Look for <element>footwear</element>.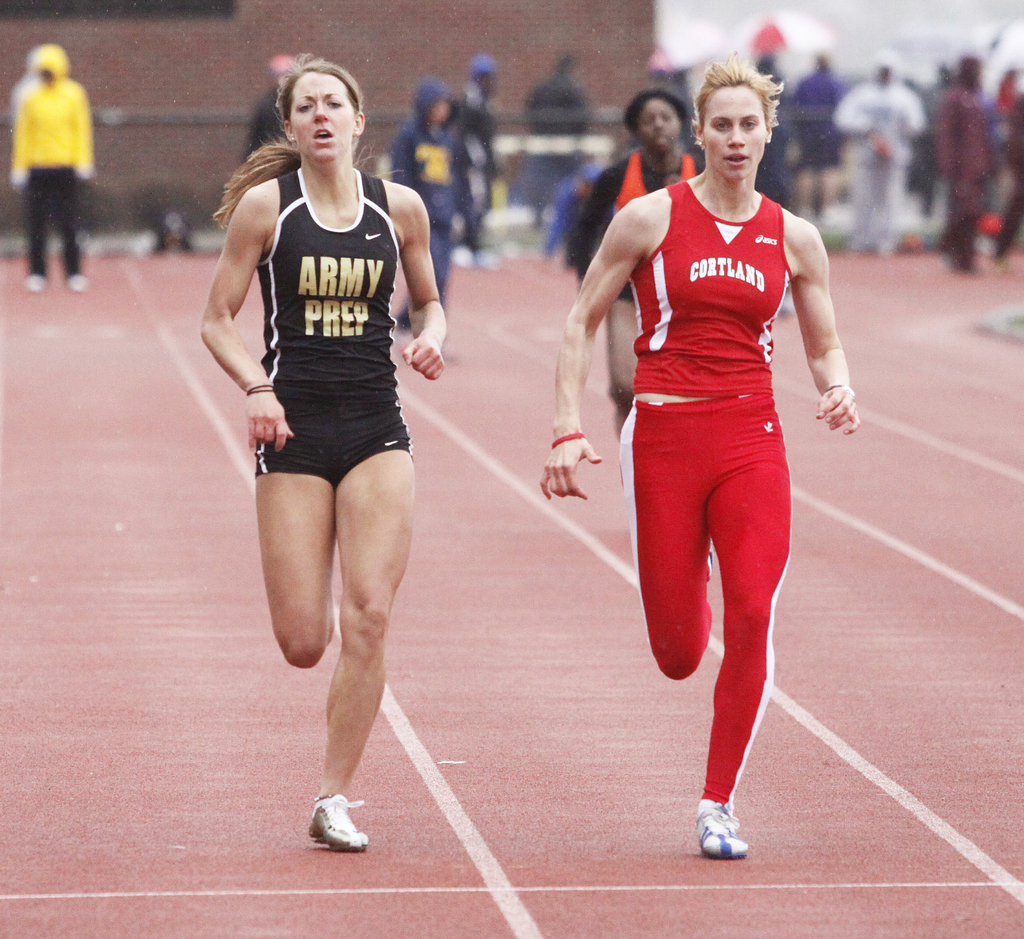
Found: <region>680, 791, 767, 872</region>.
